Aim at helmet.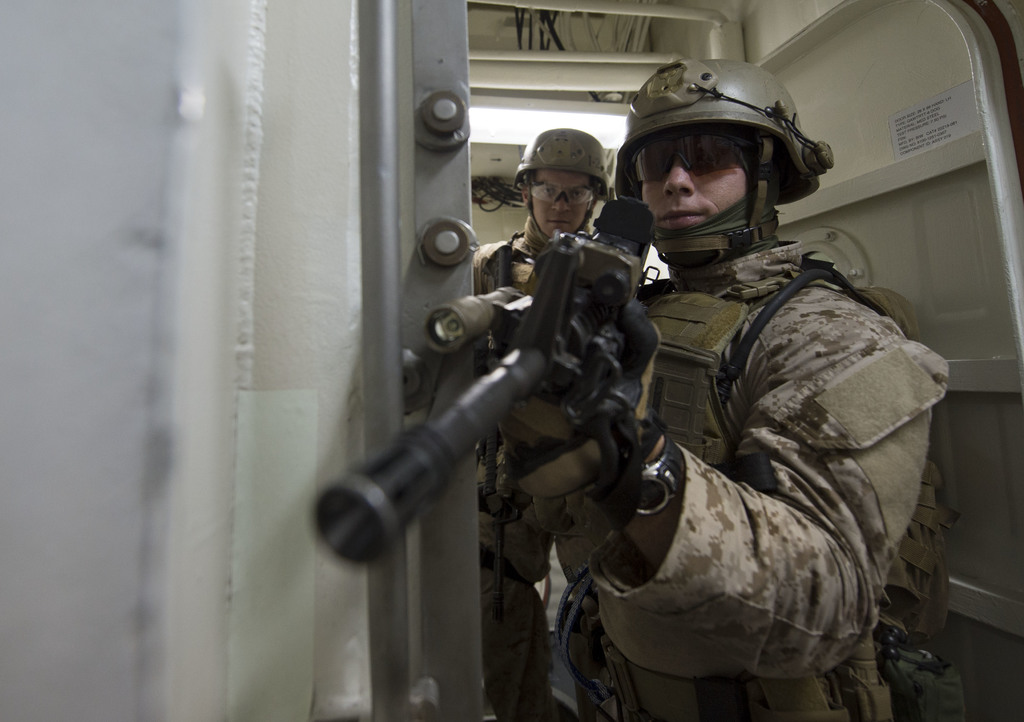
Aimed at x1=516, y1=127, x2=604, y2=231.
